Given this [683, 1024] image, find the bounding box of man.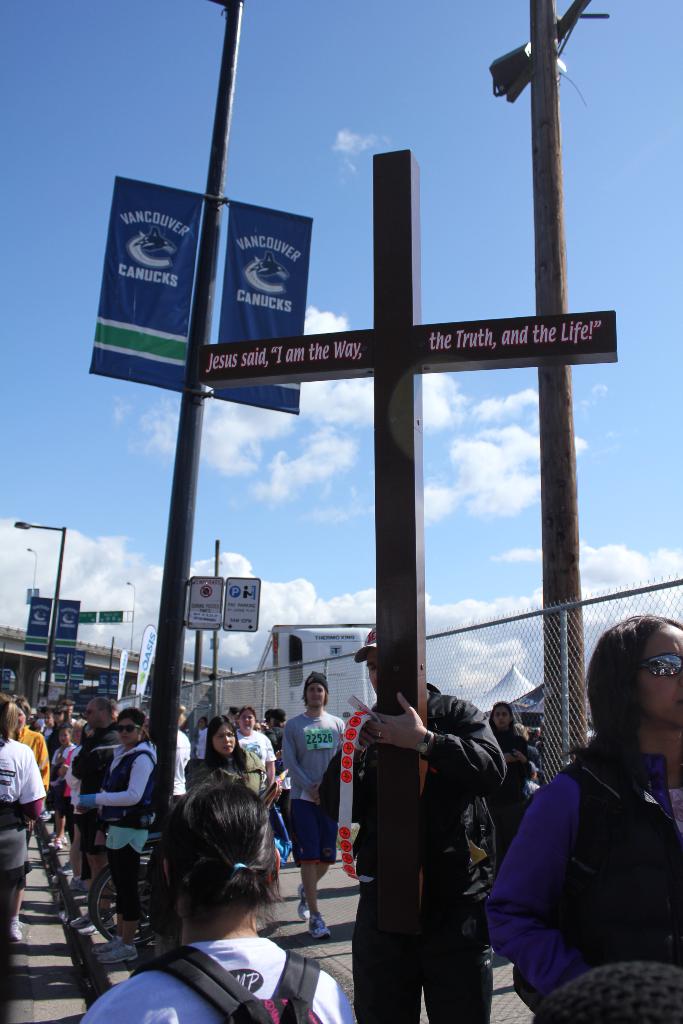
(305,618,515,1023).
